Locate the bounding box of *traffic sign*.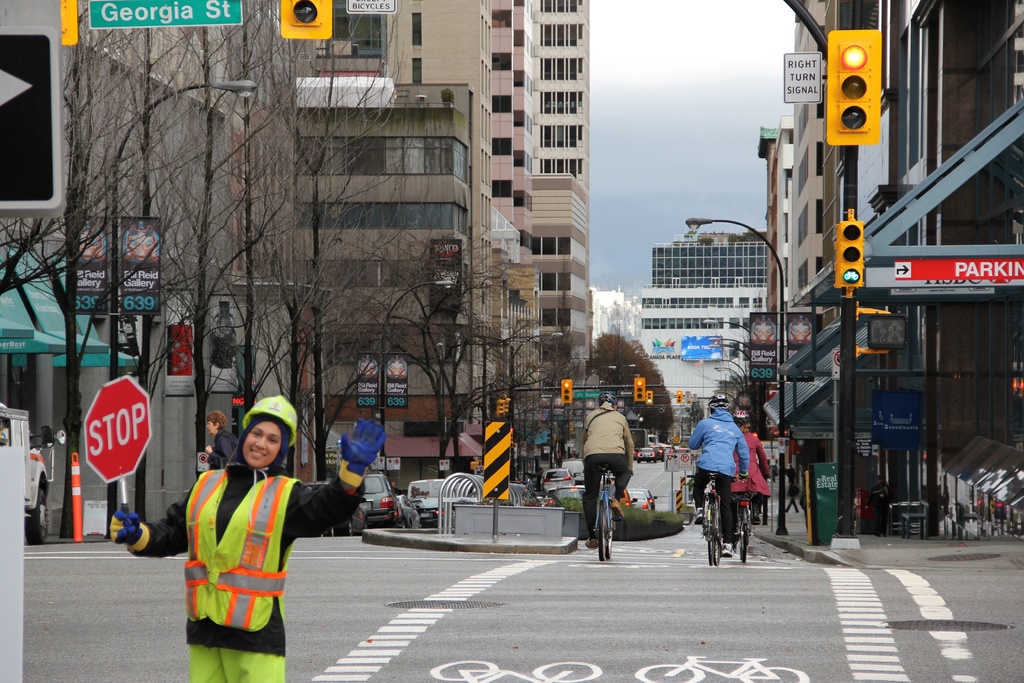
Bounding box: (635,377,645,404).
